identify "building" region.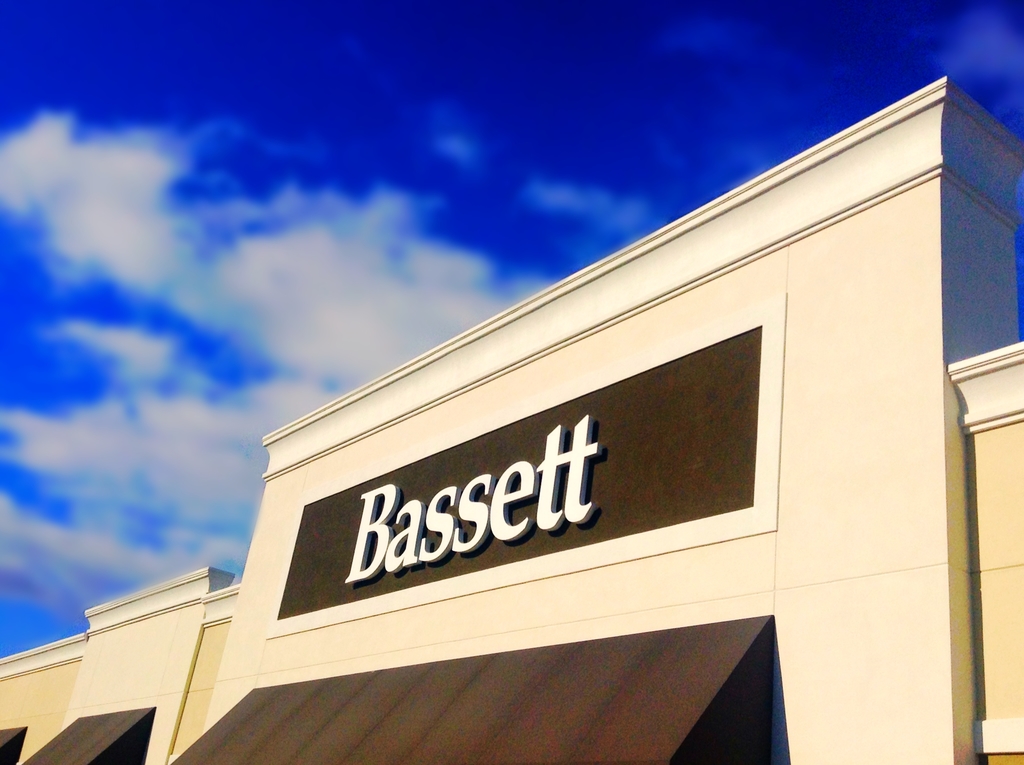
Region: bbox=[0, 65, 1023, 764].
